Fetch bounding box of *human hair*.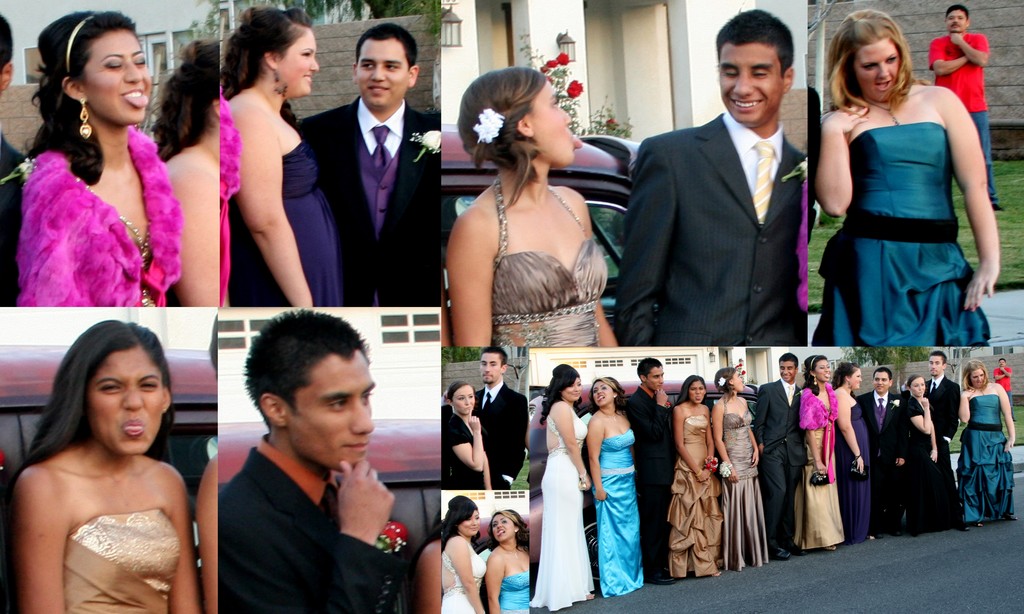
Bbox: <box>717,10,796,75</box>.
